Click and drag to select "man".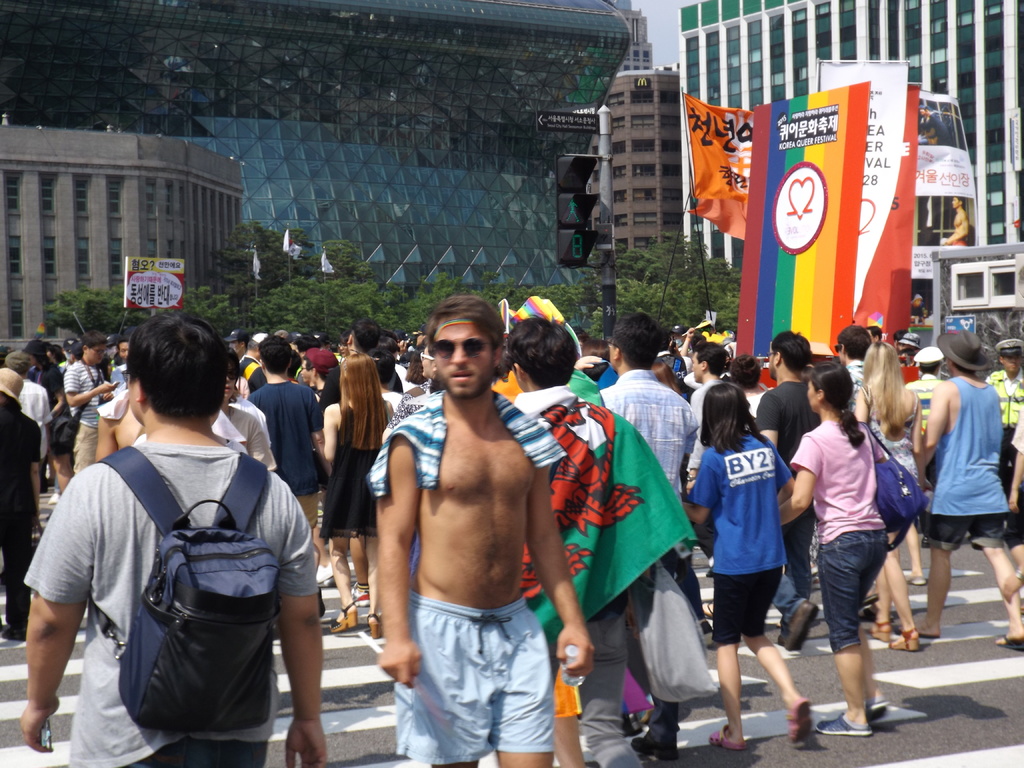
Selection: bbox=[898, 344, 943, 547].
